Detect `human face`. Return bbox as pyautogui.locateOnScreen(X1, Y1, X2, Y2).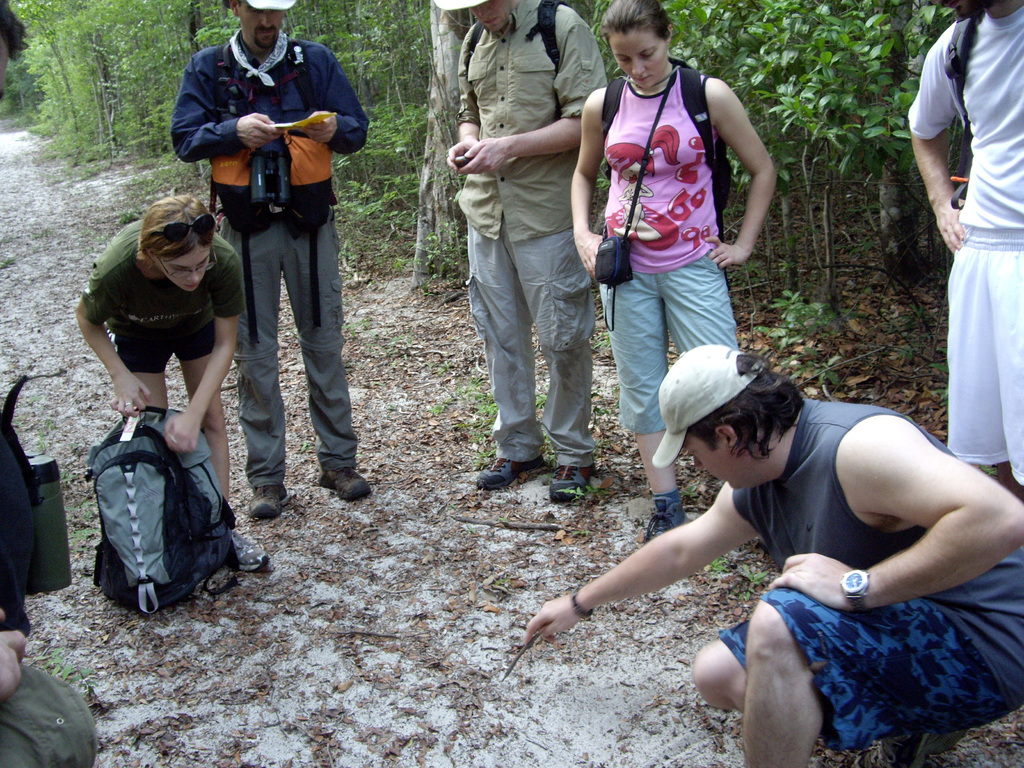
pyautogui.locateOnScreen(684, 435, 737, 490).
